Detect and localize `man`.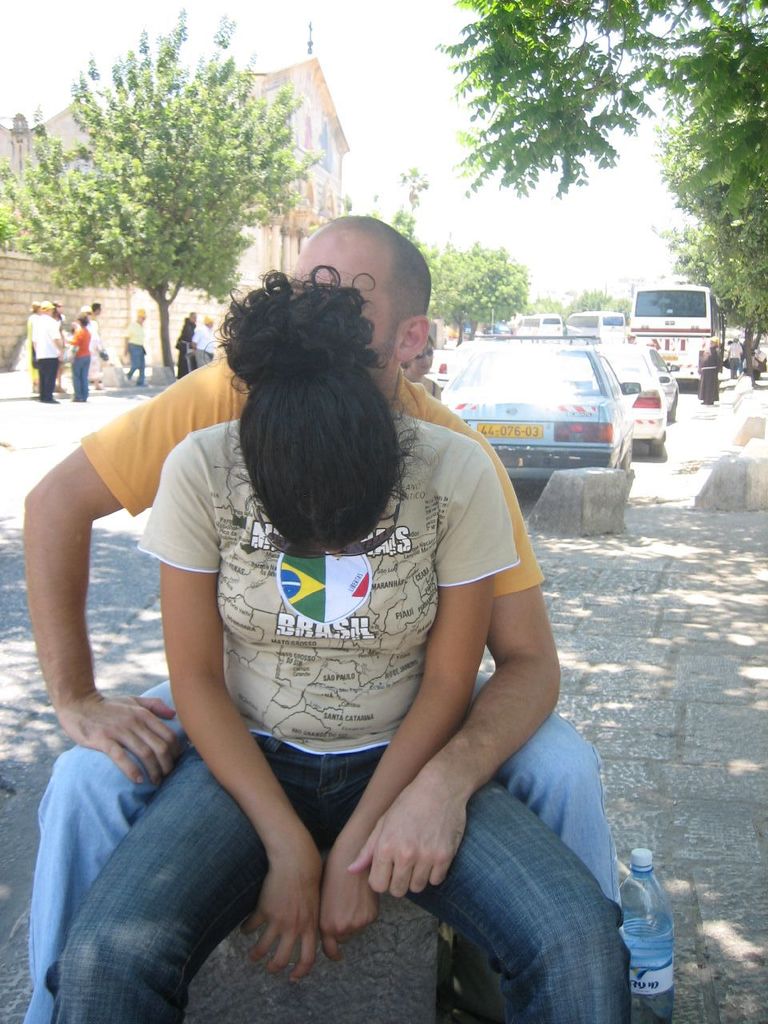
Localized at 17:204:619:1018.
